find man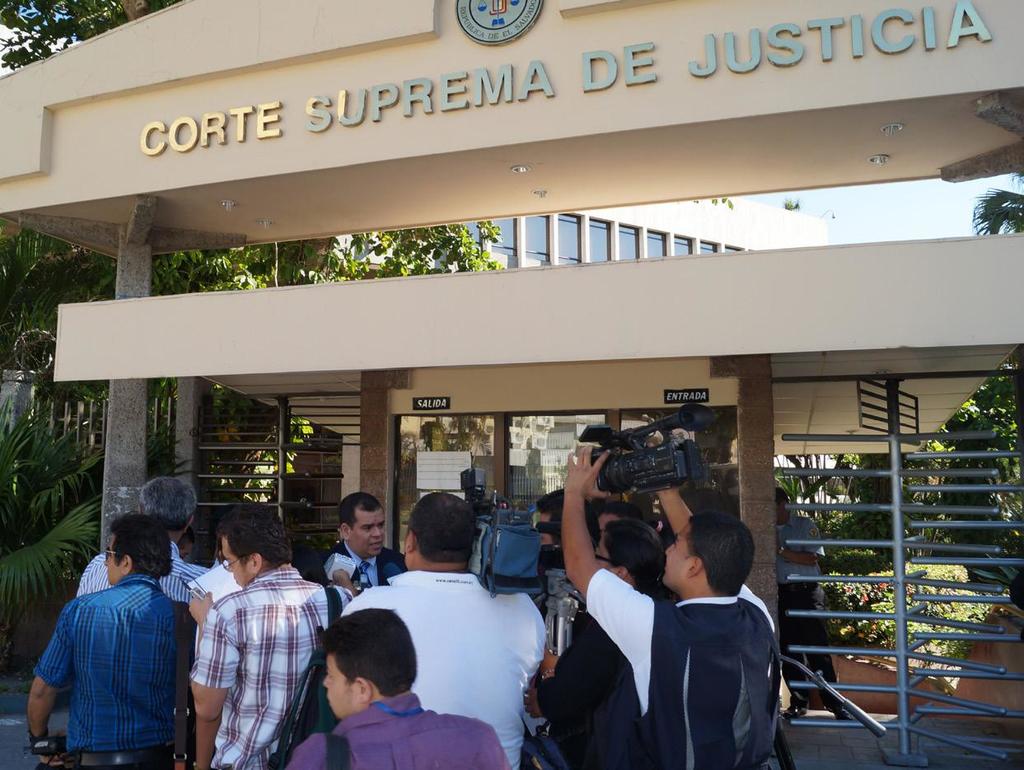
crop(287, 604, 513, 769)
